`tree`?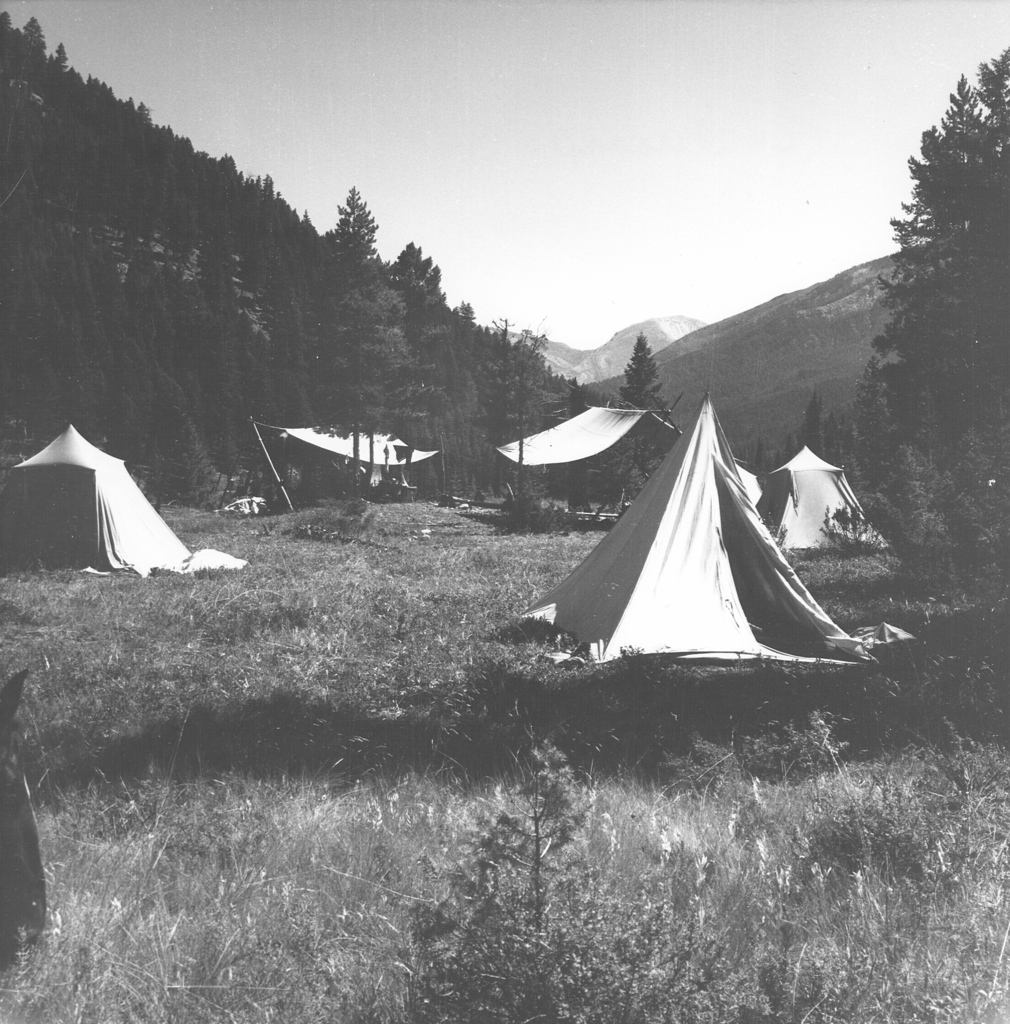
(854,124,996,524)
